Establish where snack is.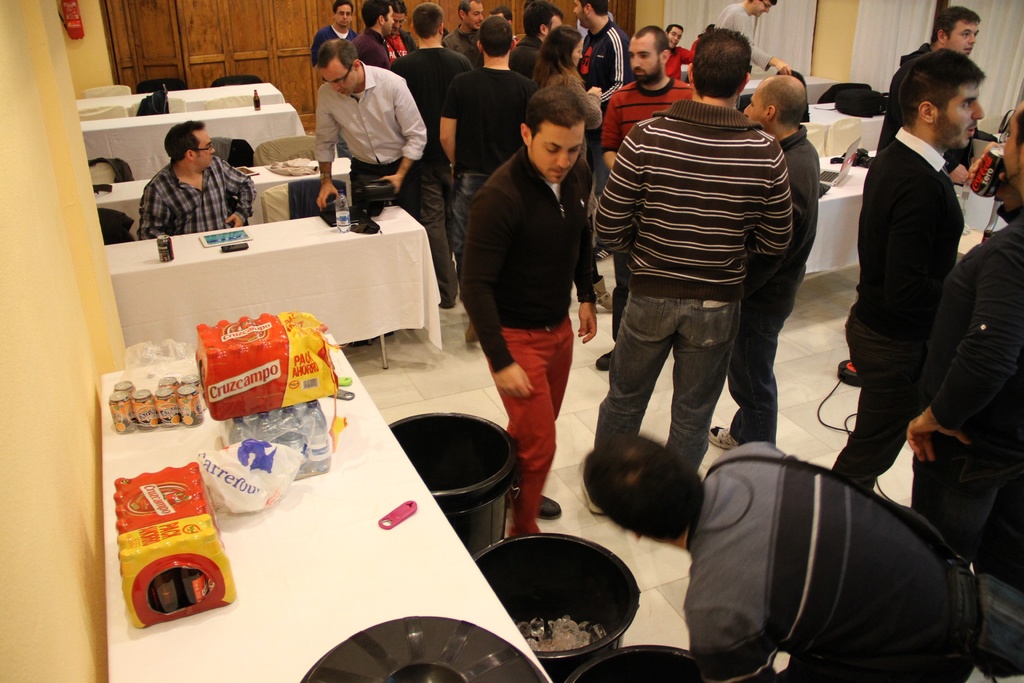
Established at [116,482,224,644].
